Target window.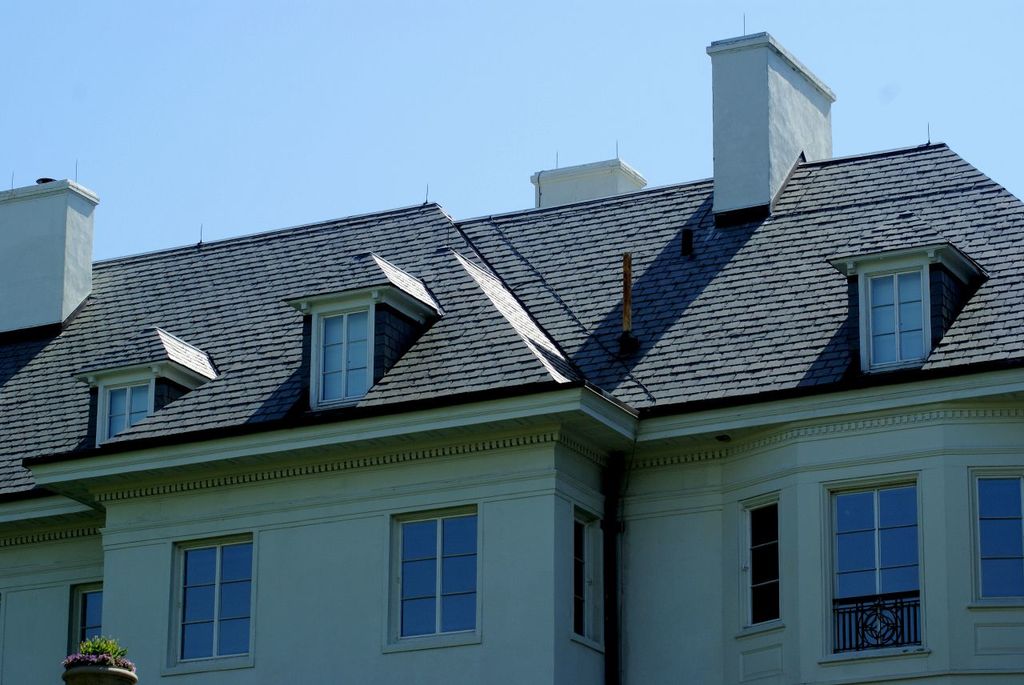
Target region: (left=70, top=587, right=106, bottom=667).
